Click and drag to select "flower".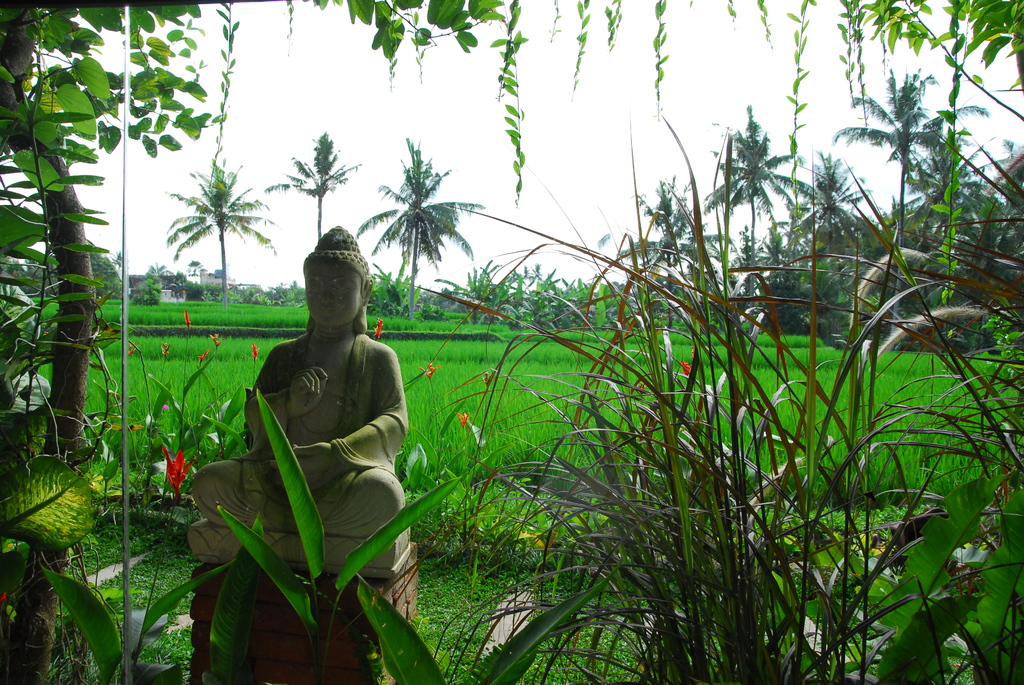
Selection: 422:359:442:387.
